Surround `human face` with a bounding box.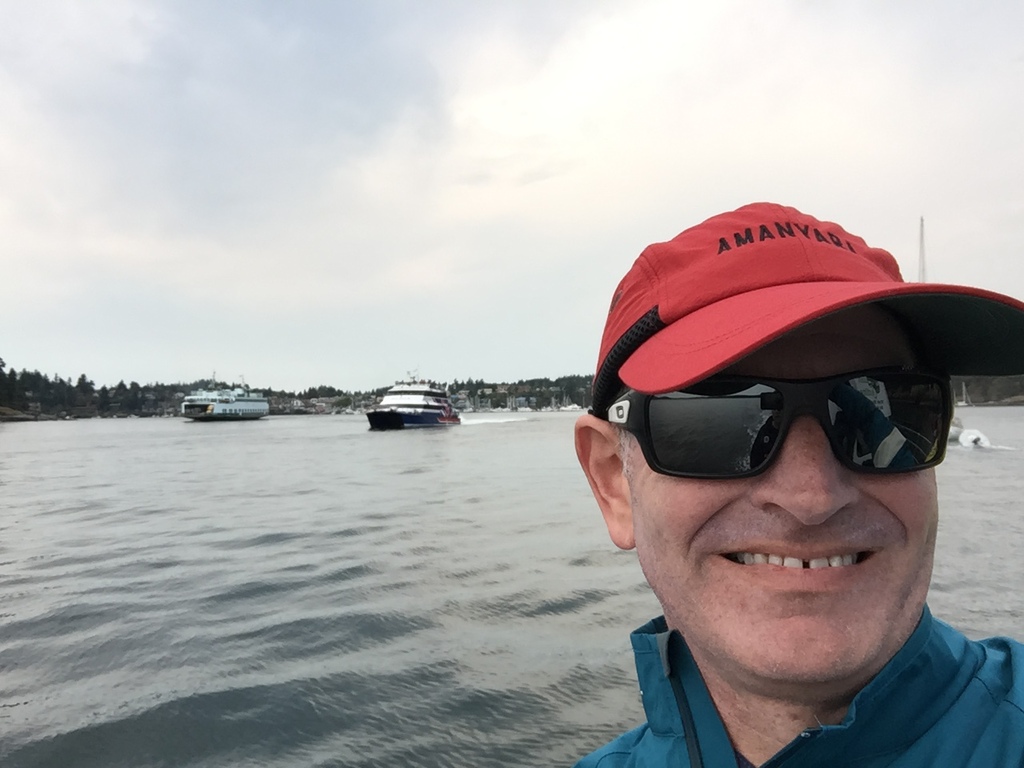
(left=628, top=302, right=938, bottom=690).
